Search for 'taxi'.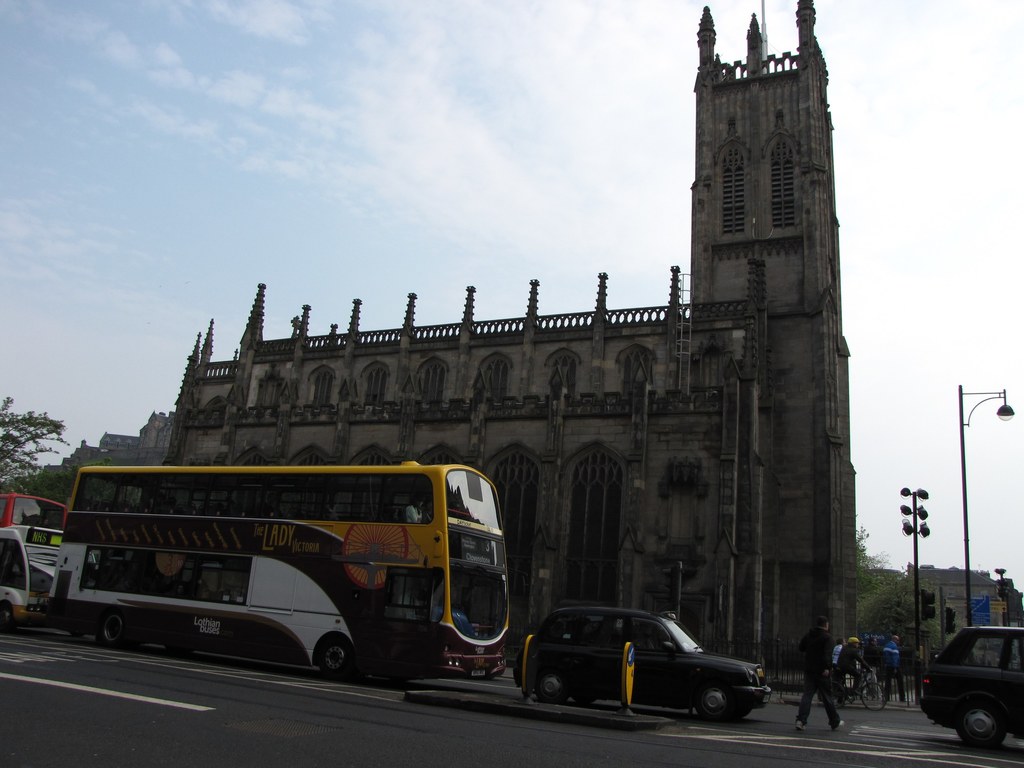
Found at 492,602,773,718.
